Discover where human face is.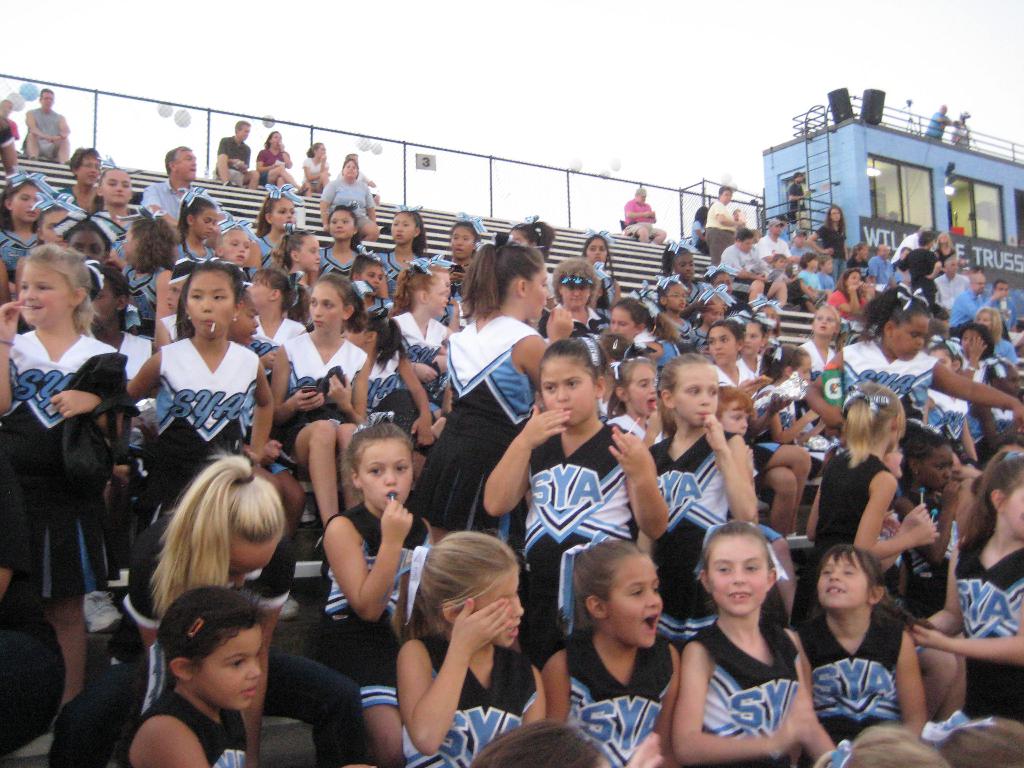
Discovered at locate(225, 228, 250, 264).
